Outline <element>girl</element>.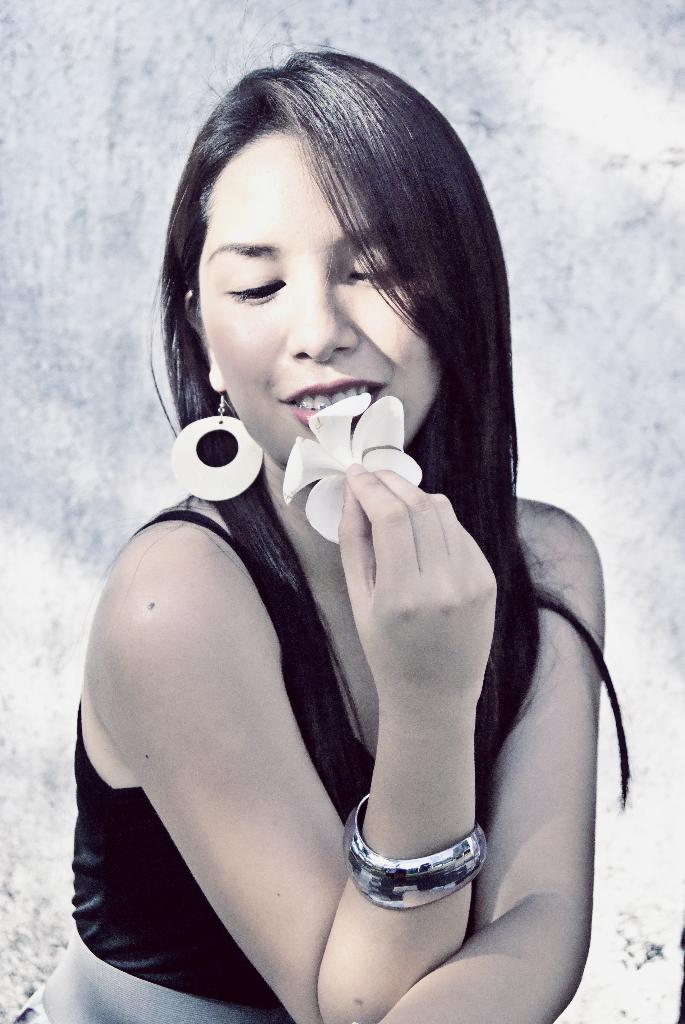
Outline: Rect(7, 42, 633, 1023).
